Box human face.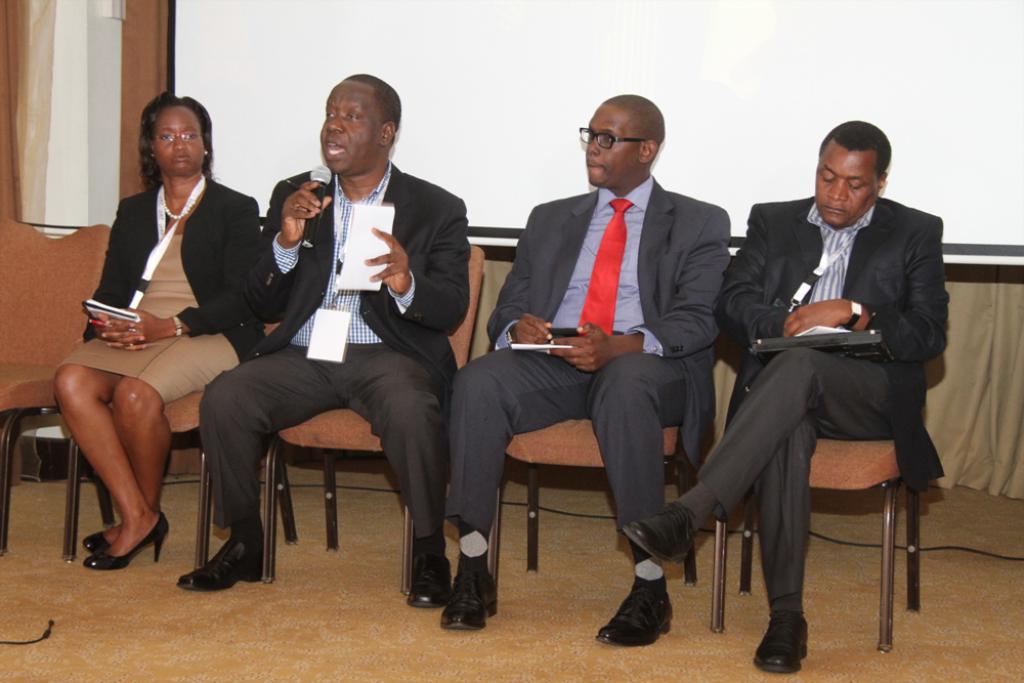
bbox=(319, 83, 381, 174).
